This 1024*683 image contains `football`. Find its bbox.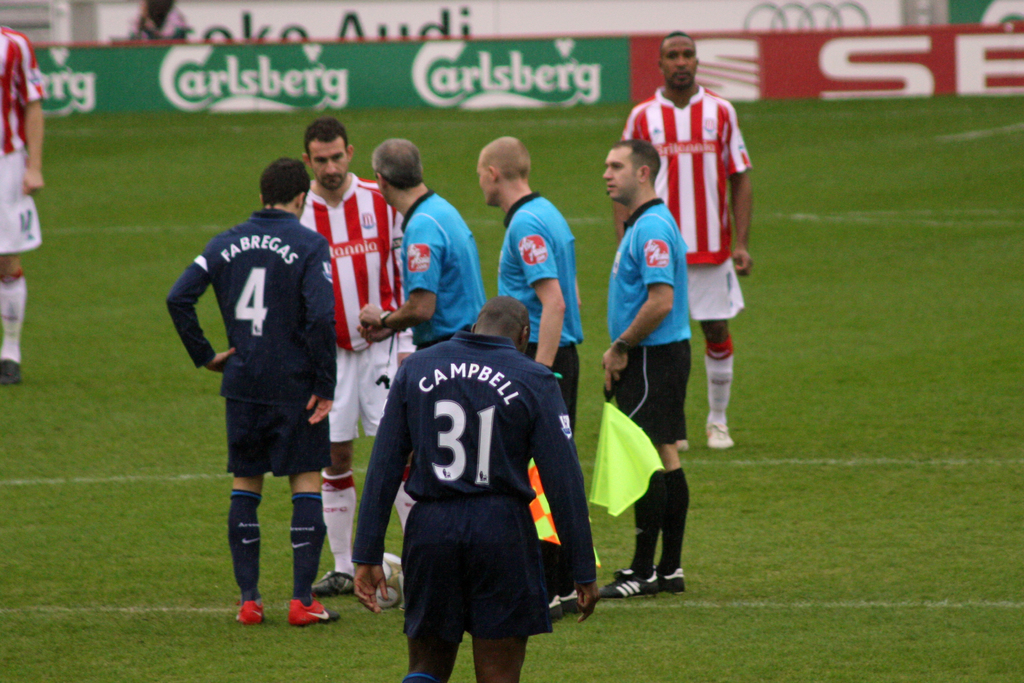
368/554/406/608.
